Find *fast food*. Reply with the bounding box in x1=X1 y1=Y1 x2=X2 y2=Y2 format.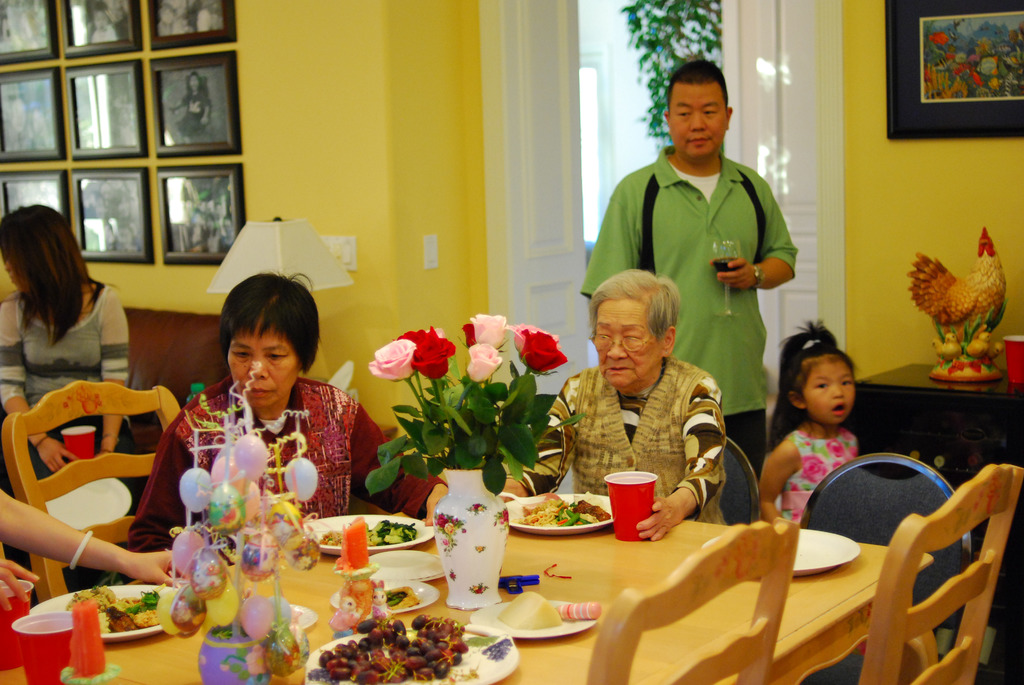
x1=516 y1=491 x2=612 y2=521.
